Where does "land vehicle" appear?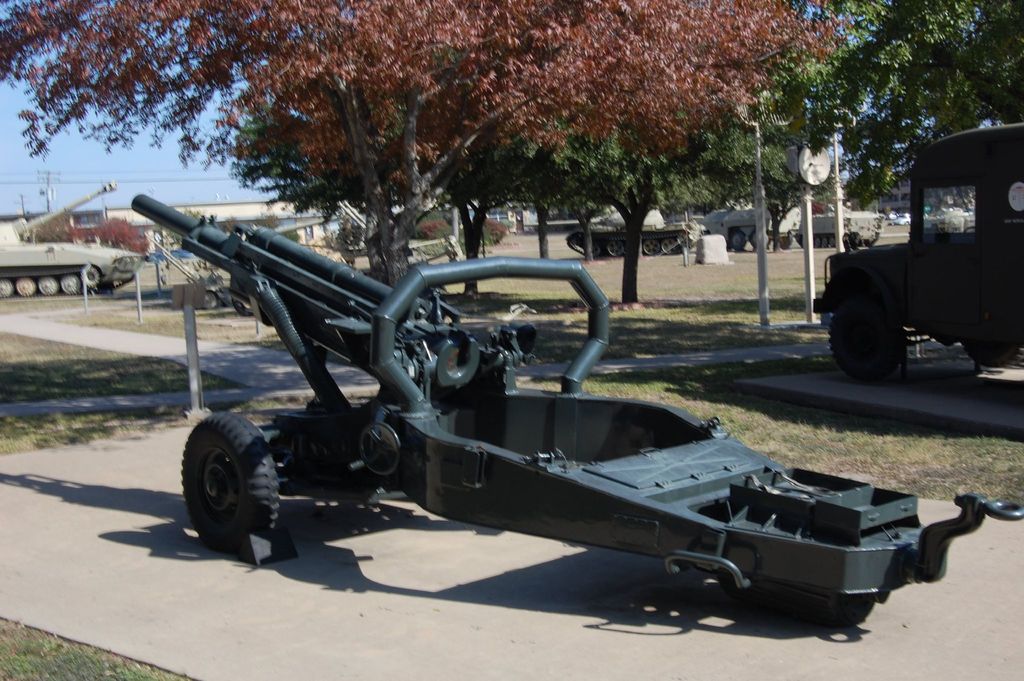
Appears at [703,200,802,254].
